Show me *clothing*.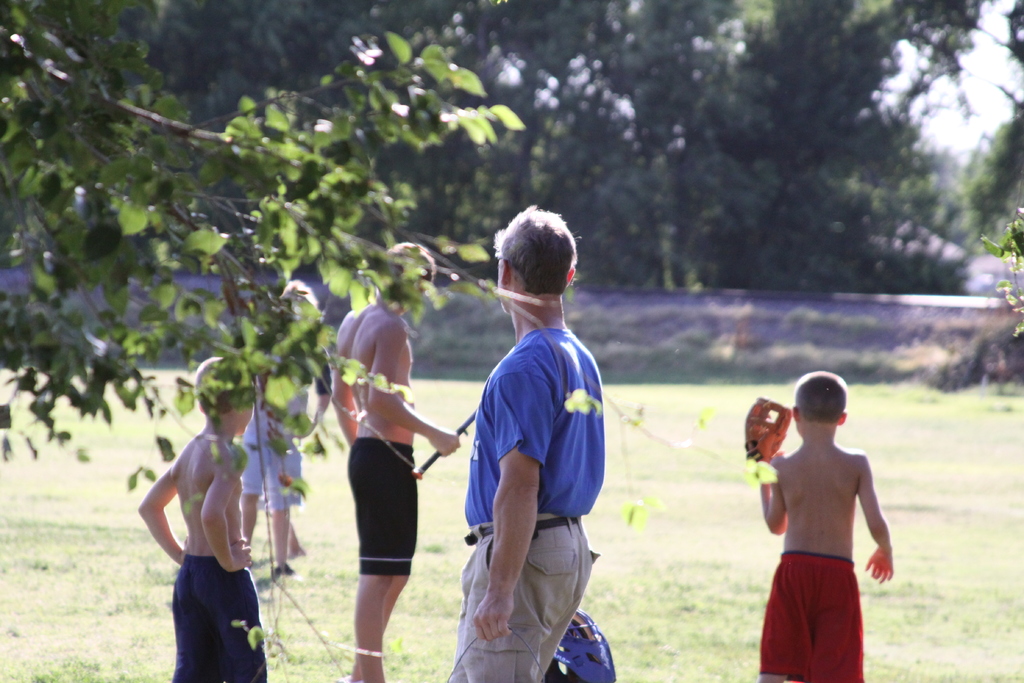
*clothing* is here: l=239, t=334, r=335, b=511.
